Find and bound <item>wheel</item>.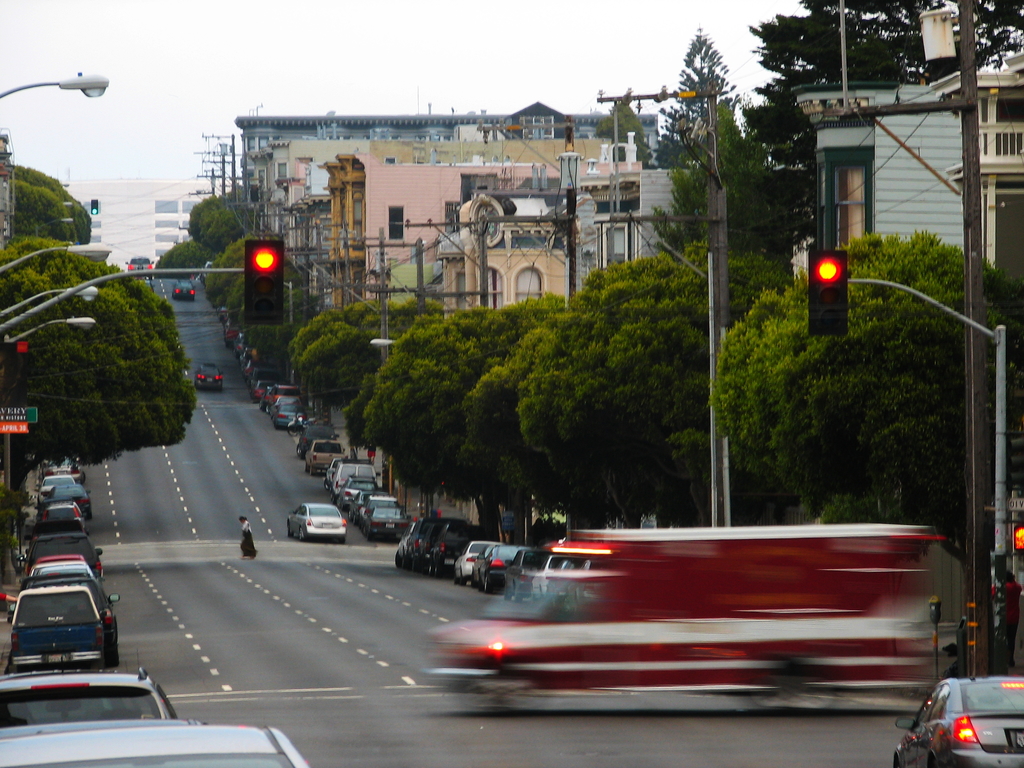
Bound: [504, 582, 516, 599].
